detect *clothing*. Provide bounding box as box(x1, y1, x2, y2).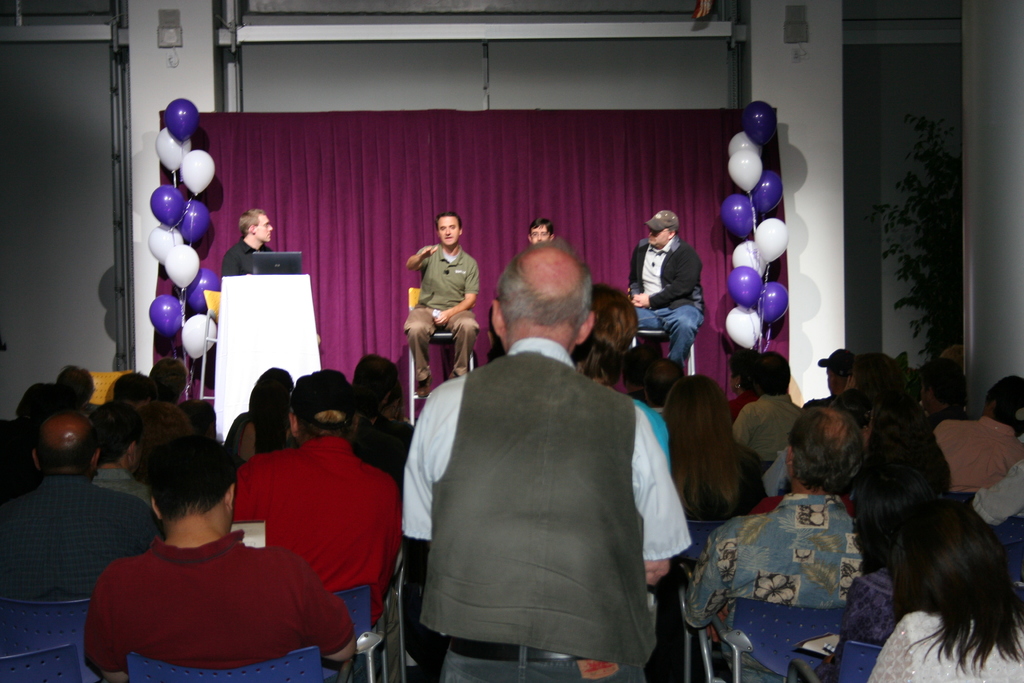
box(627, 235, 709, 361).
